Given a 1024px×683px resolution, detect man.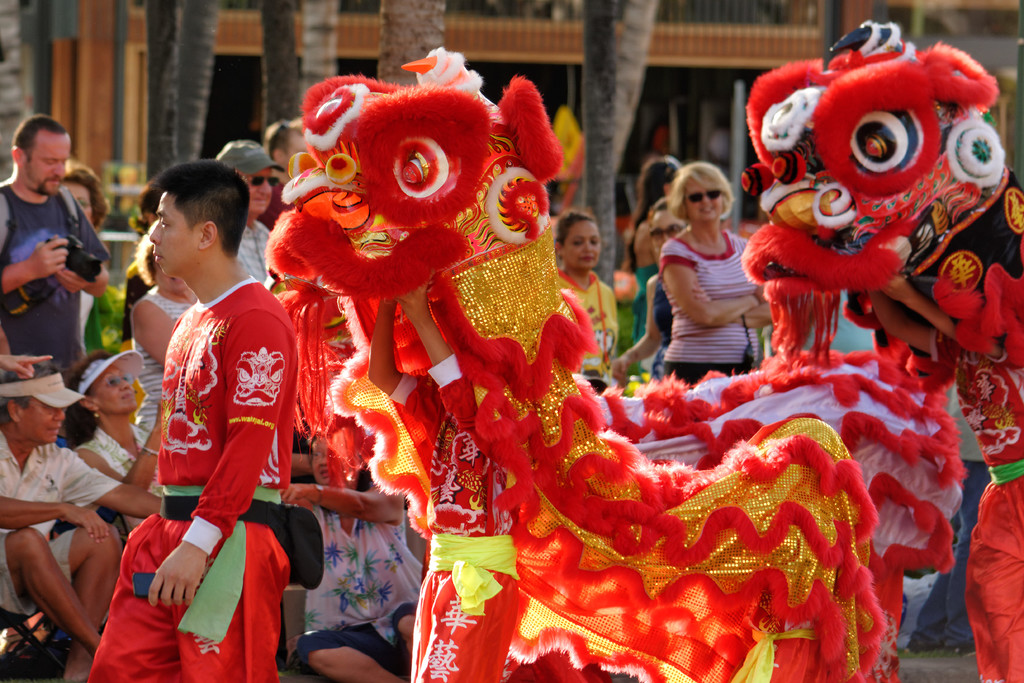
BBox(212, 140, 289, 306).
